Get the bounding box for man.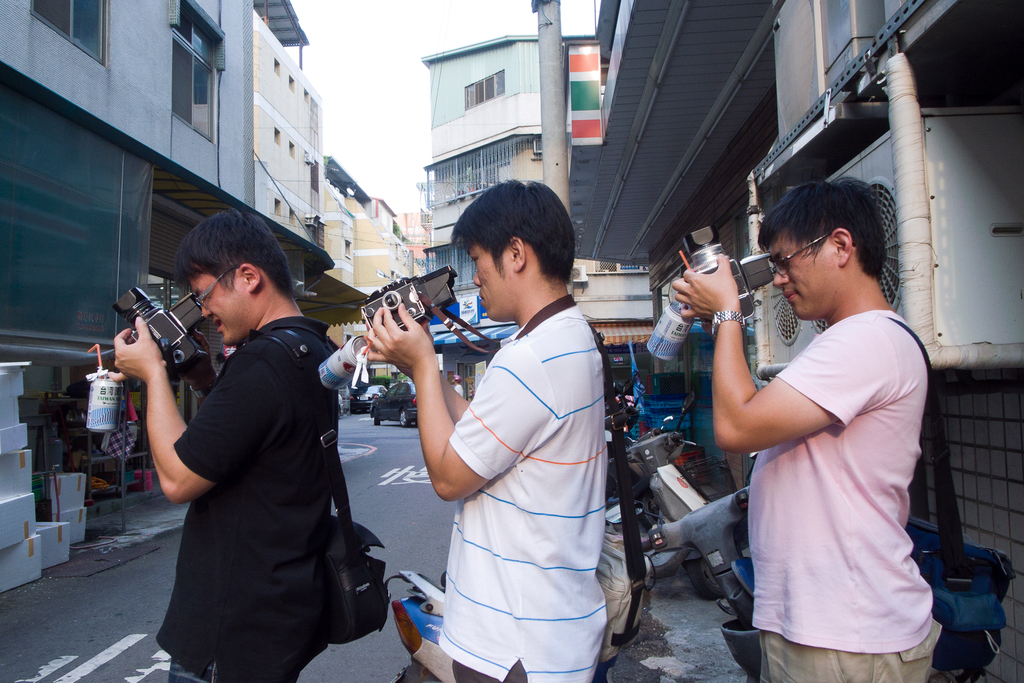
locate(359, 176, 611, 682).
